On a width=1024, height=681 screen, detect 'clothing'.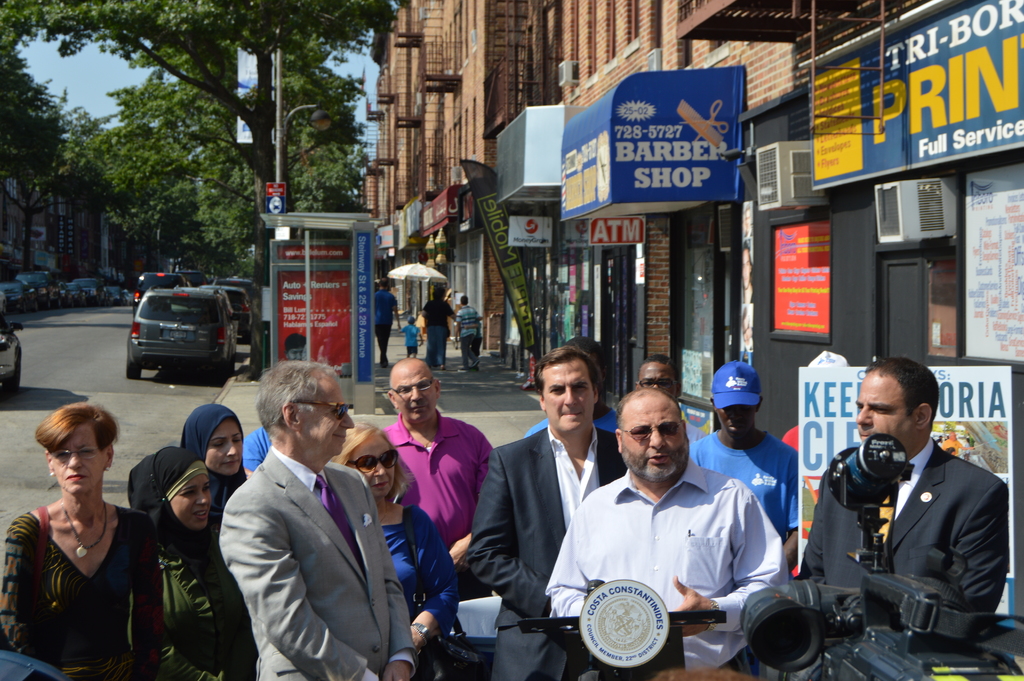
locate(425, 303, 451, 364).
